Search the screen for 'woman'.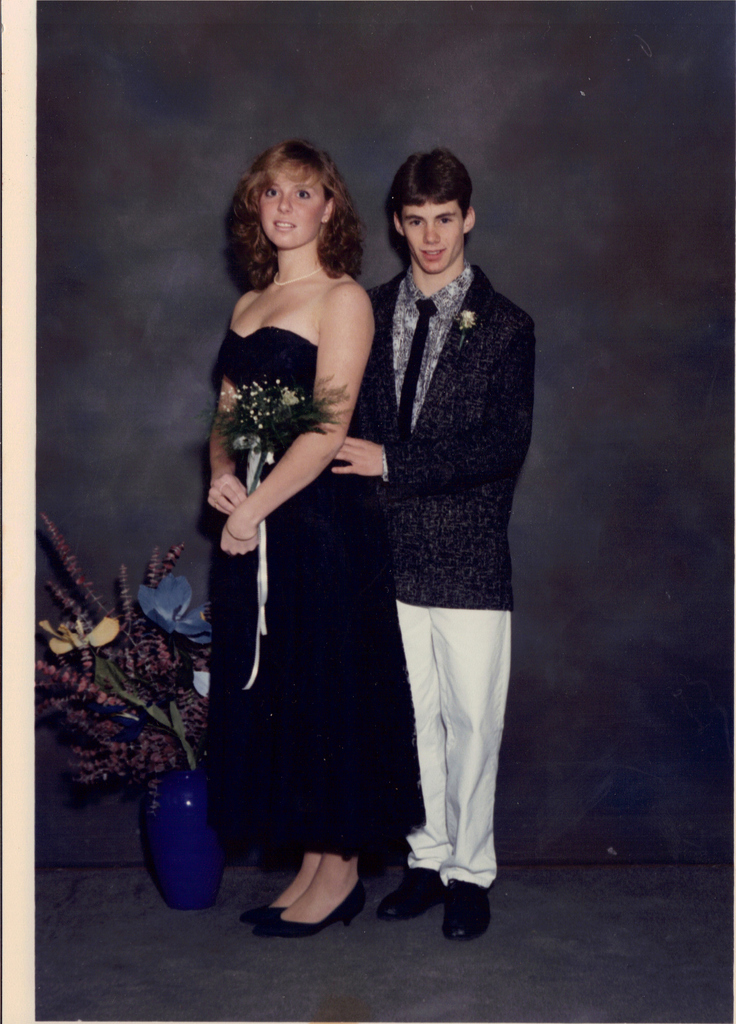
Found at [x1=197, y1=157, x2=426, y2=920].
